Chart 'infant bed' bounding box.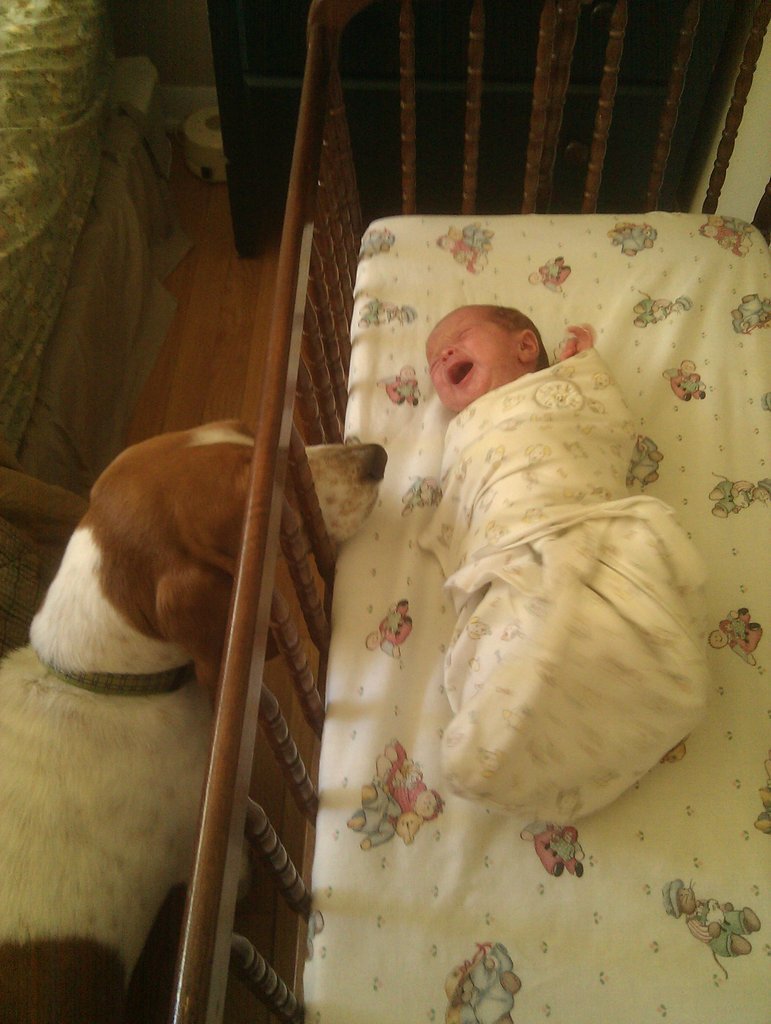
Charted: 173 0 770 1023.
